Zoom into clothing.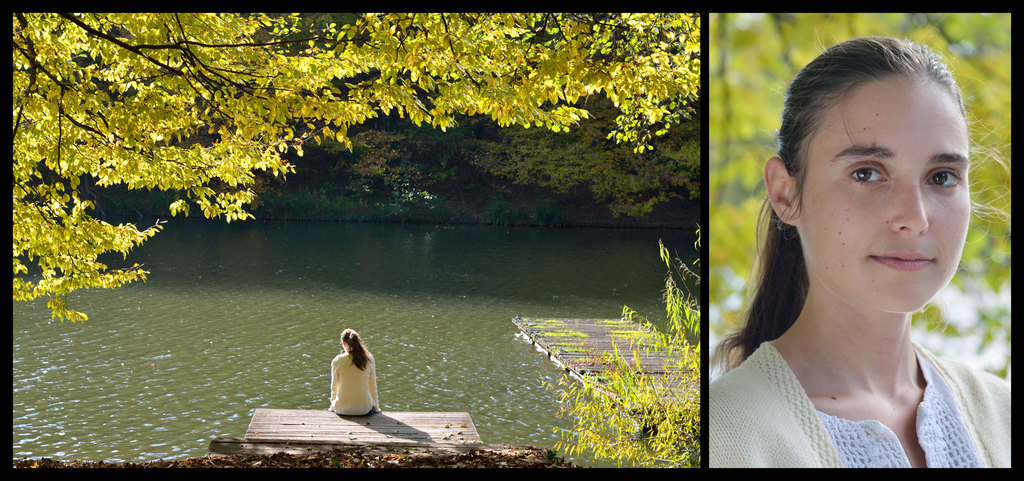
Zoom target: locate(706, 339, 1013, 468).
